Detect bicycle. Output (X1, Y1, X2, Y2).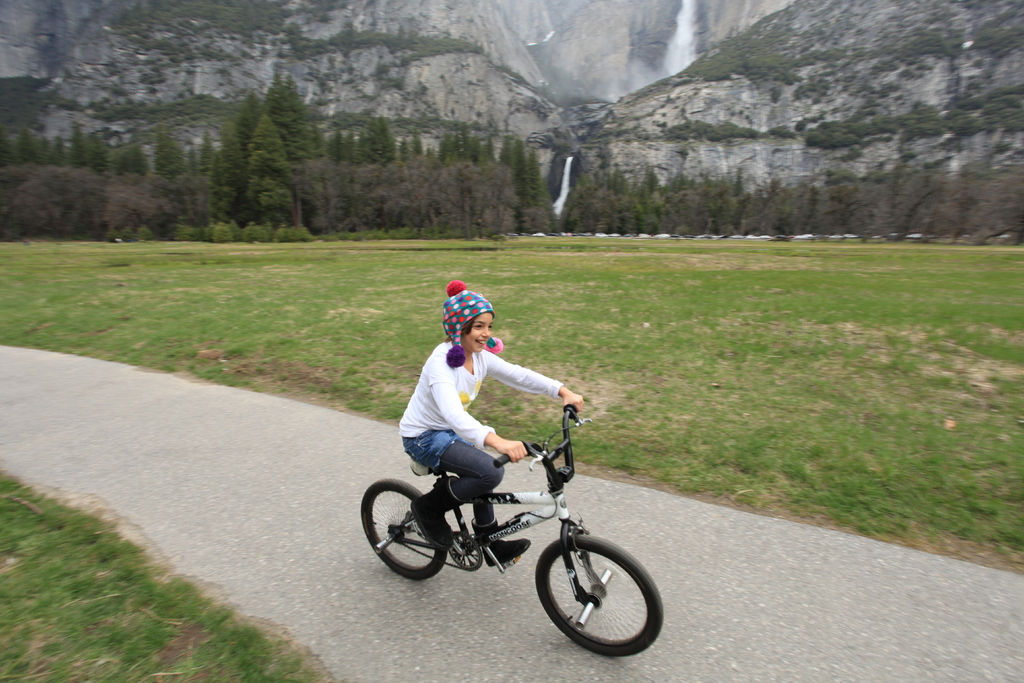
(356, 400, 666, 661).
